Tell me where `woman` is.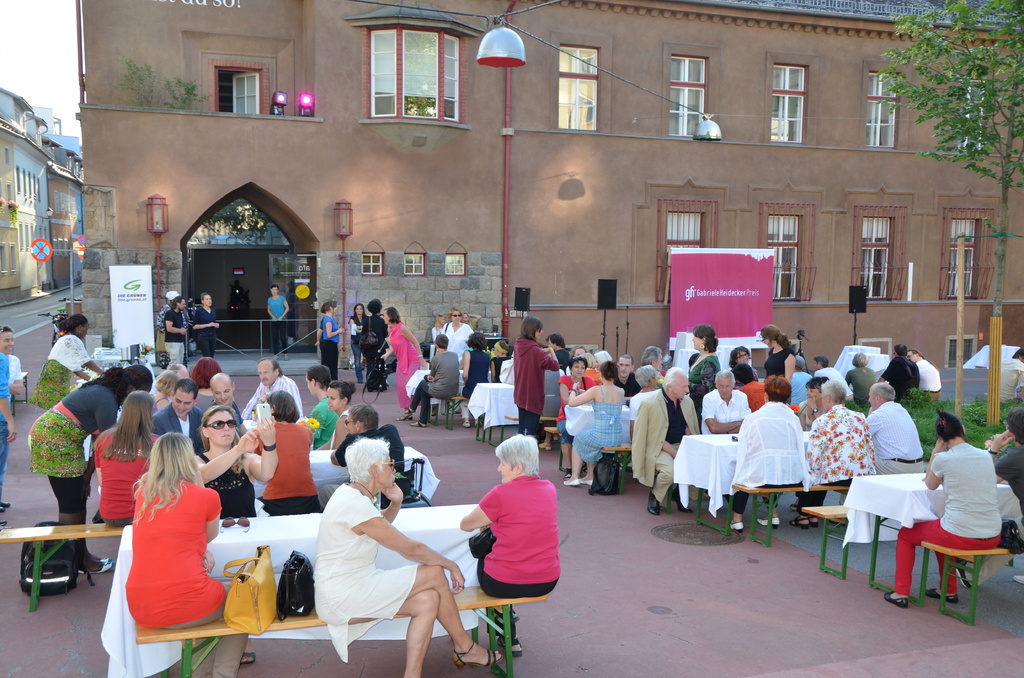
`woman` is at 25 364 159 573.
